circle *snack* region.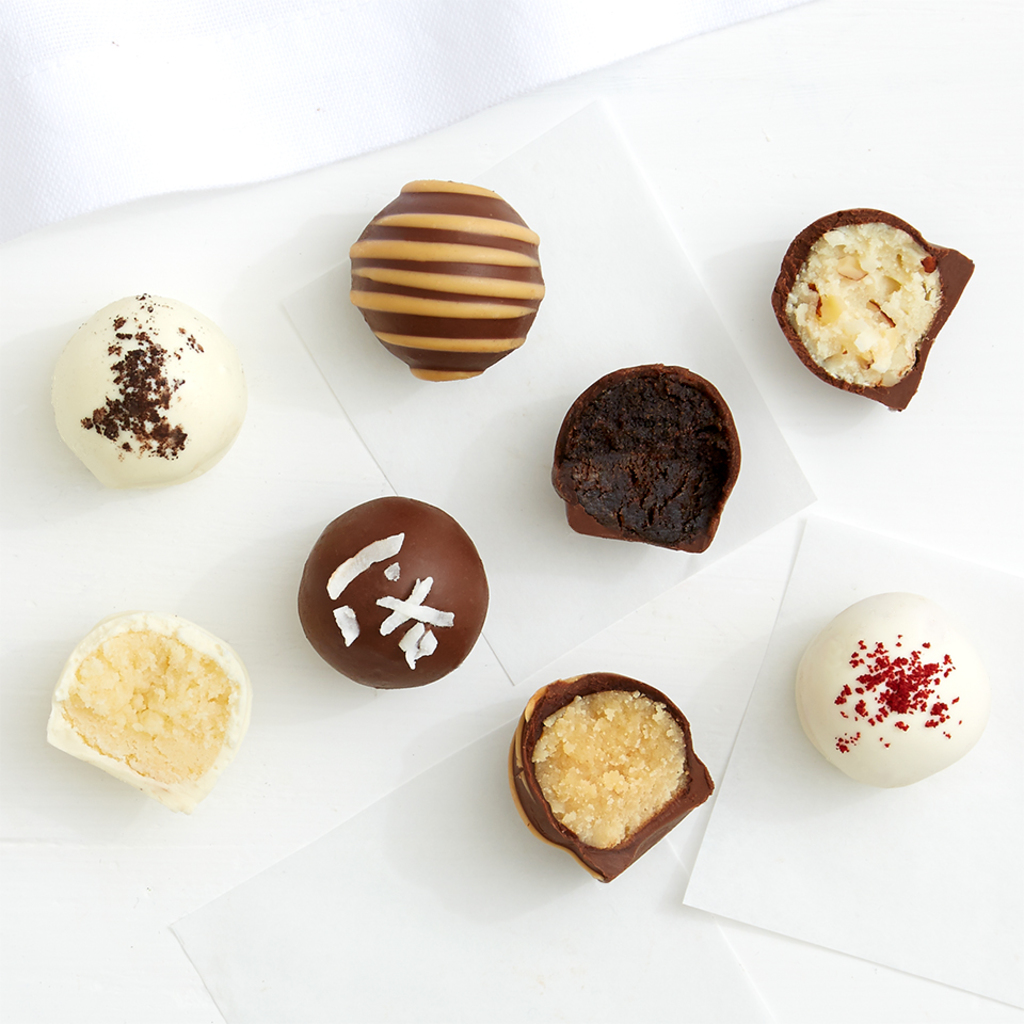
Region: rect(531, 682, 713, 866).
